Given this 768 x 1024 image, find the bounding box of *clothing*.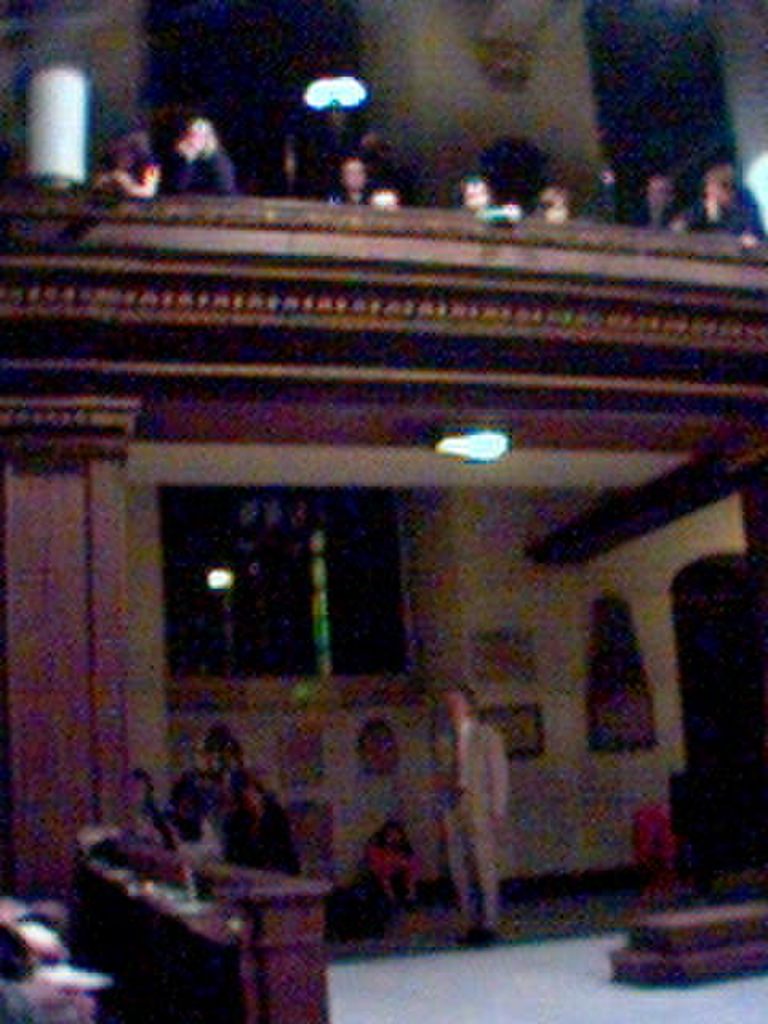
box=[54, 725, 357, 1003].
